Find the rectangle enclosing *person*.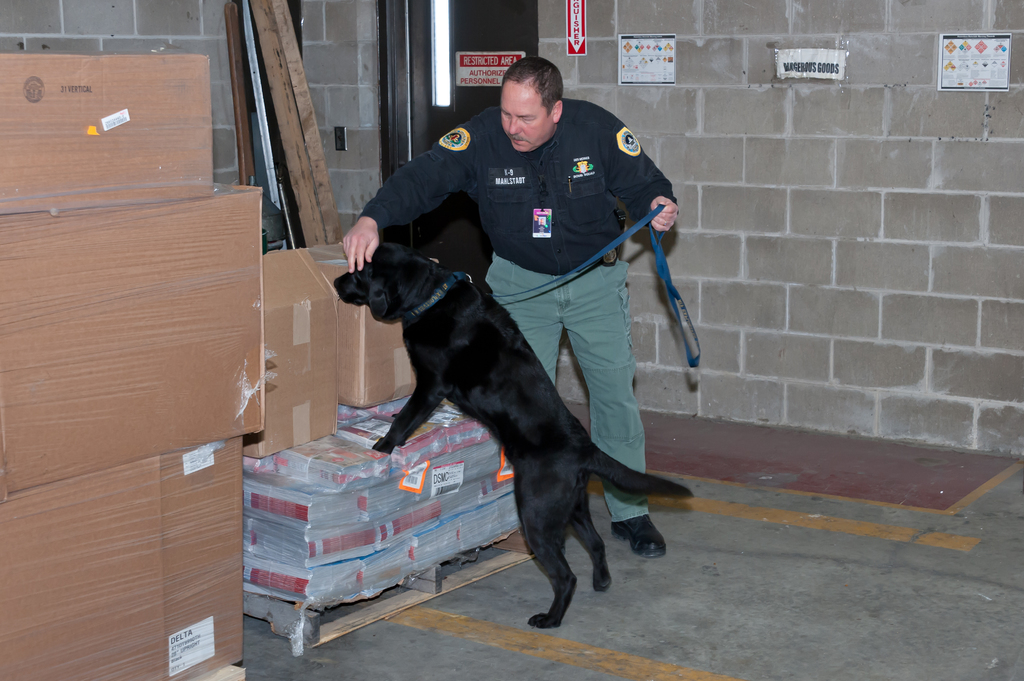
372:82:691:565.
